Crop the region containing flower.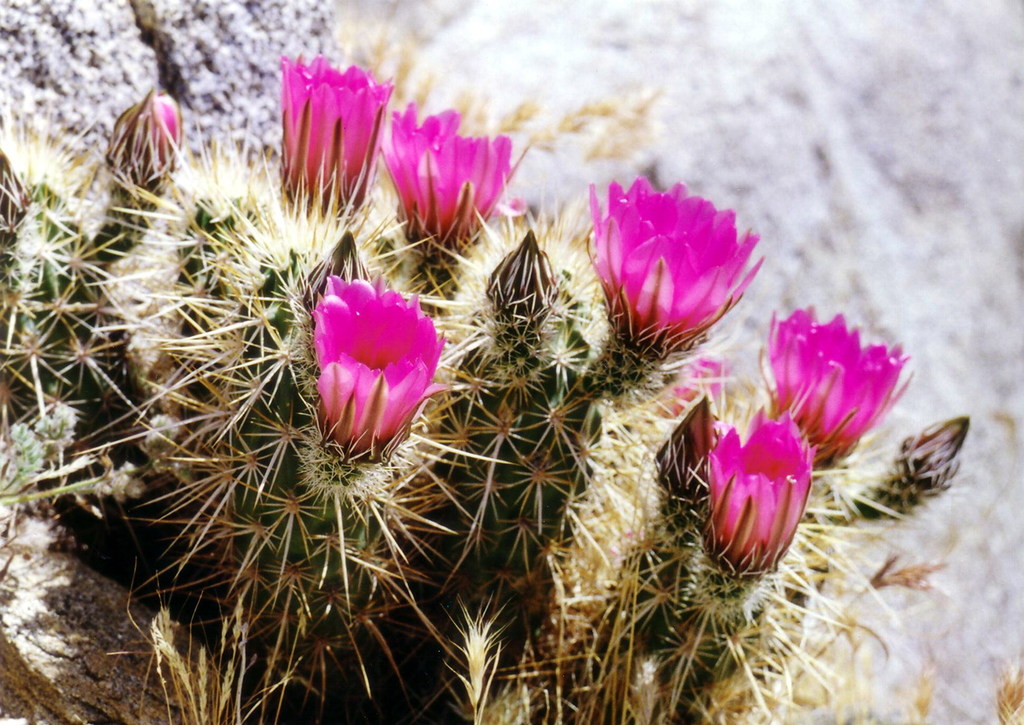
Crop region: l=279, t=53, r=399, b=216.
